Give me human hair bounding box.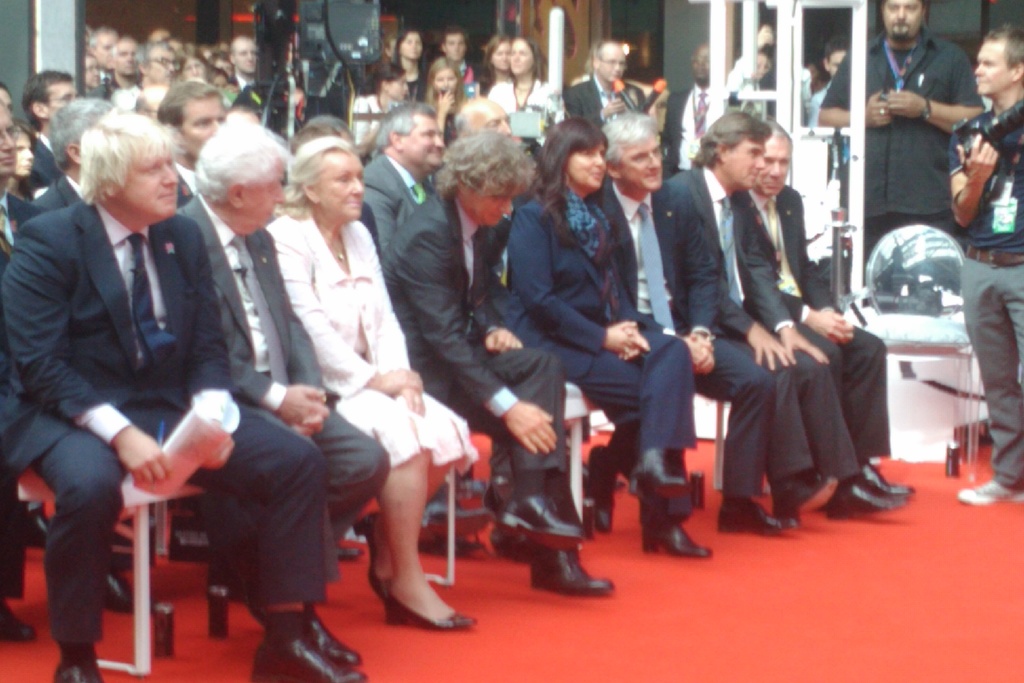
{"left": 982, "top": 22, "right": 1023, "bottom": 86}.
